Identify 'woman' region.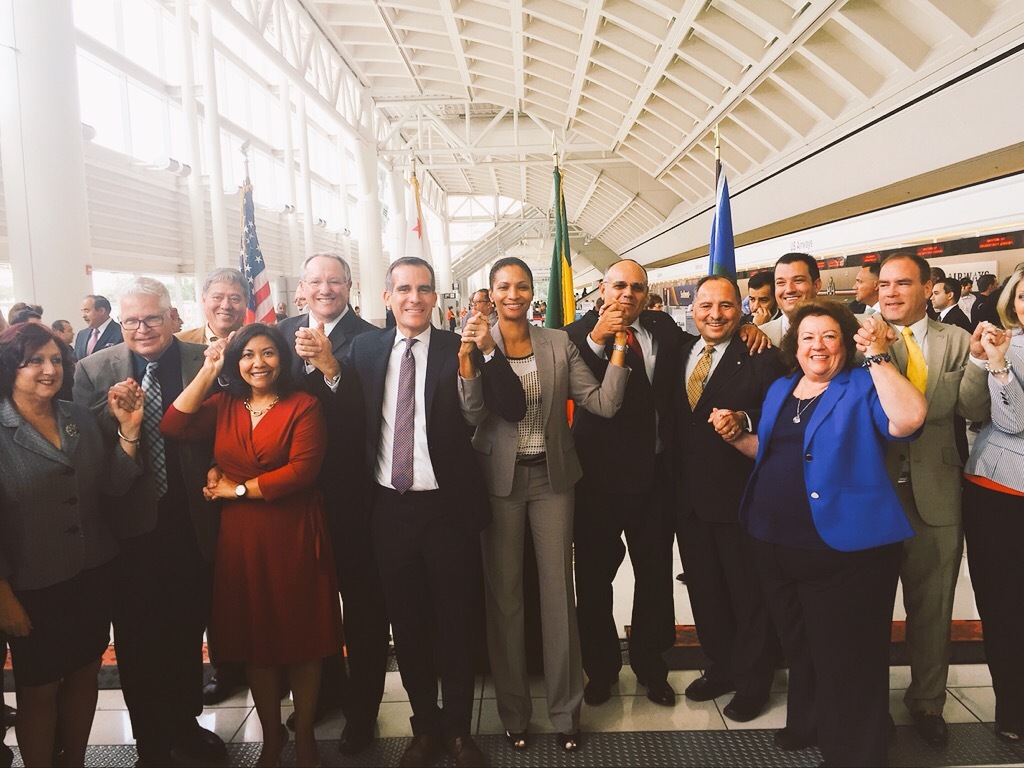
Region: {"left": 189, "top": 321, "right": 335, "bottom": 746}.
